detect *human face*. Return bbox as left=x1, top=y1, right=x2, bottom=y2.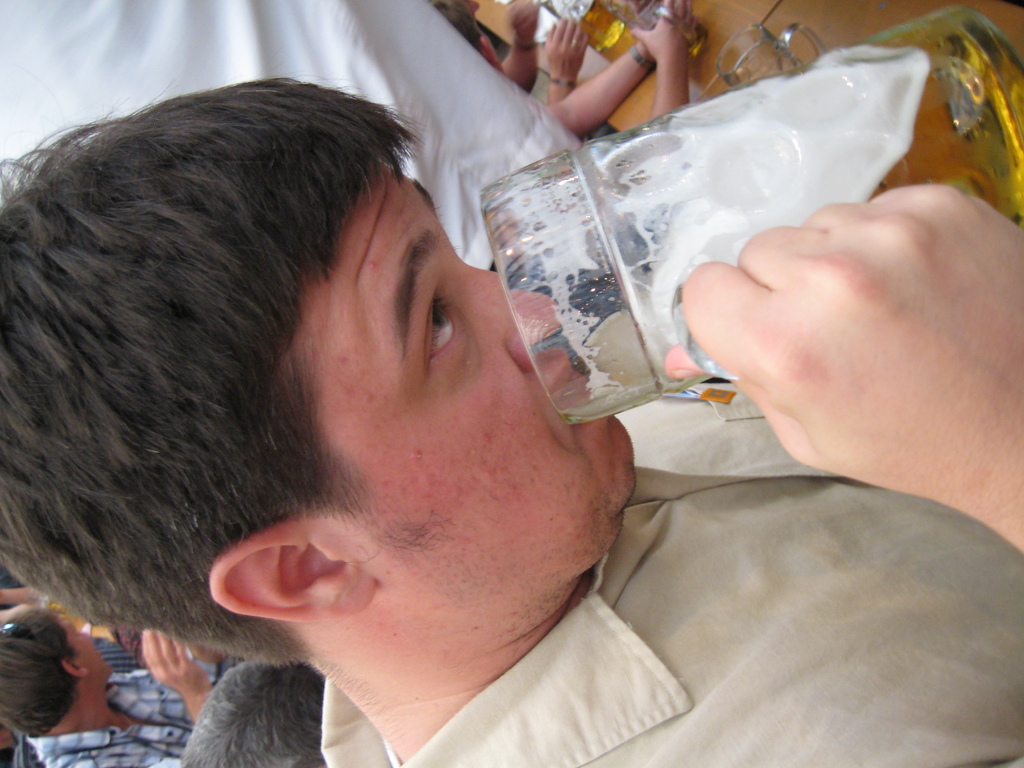
left=62, top=623, right=115, bottom=673.
